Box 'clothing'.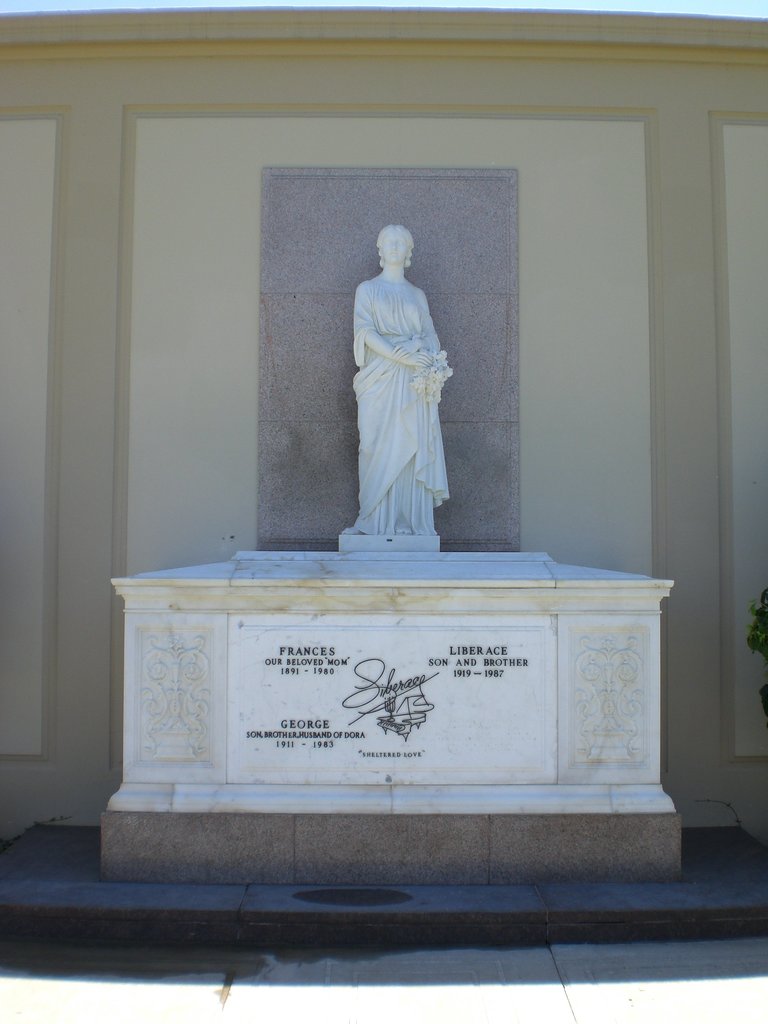
x1=341 y1=224 x2=458 y2=509.
